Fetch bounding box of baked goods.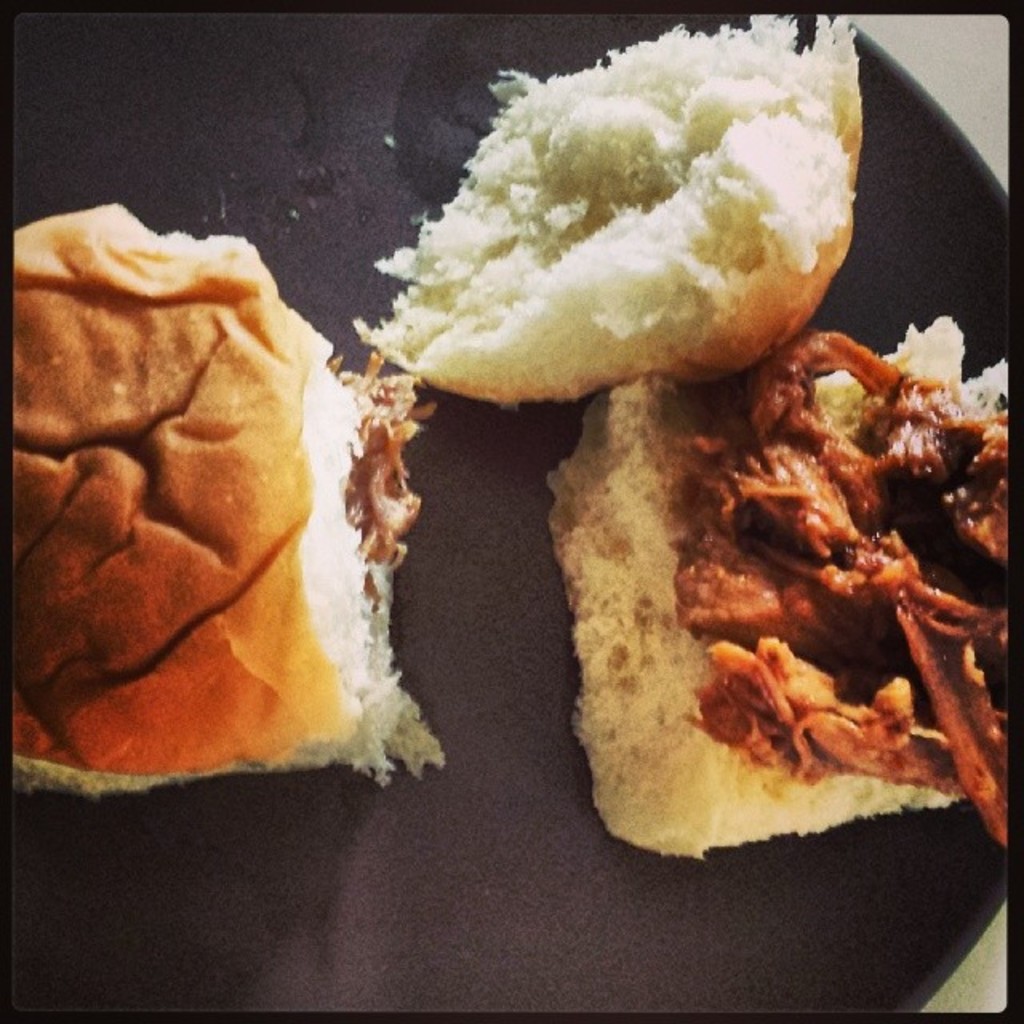
Bbox: [5,203,424,787].
